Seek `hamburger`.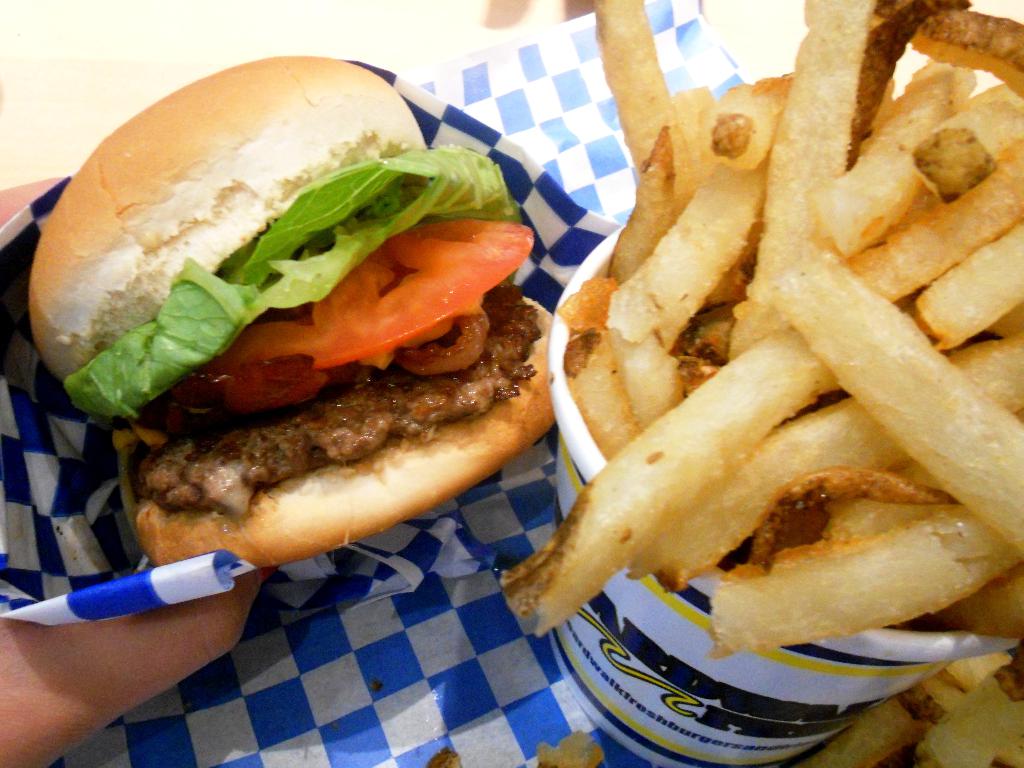
{"x1": 26, "y1": 54, "x2": 555, "y2": 569}.
